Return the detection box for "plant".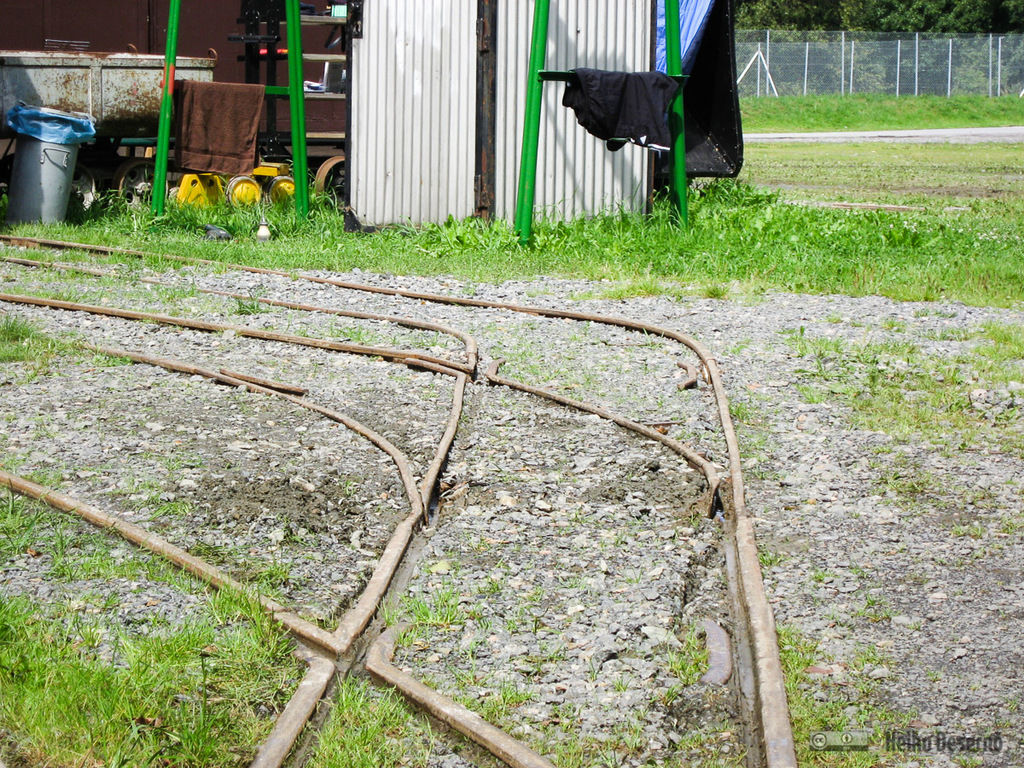
box(951, 746, 985, 767).
